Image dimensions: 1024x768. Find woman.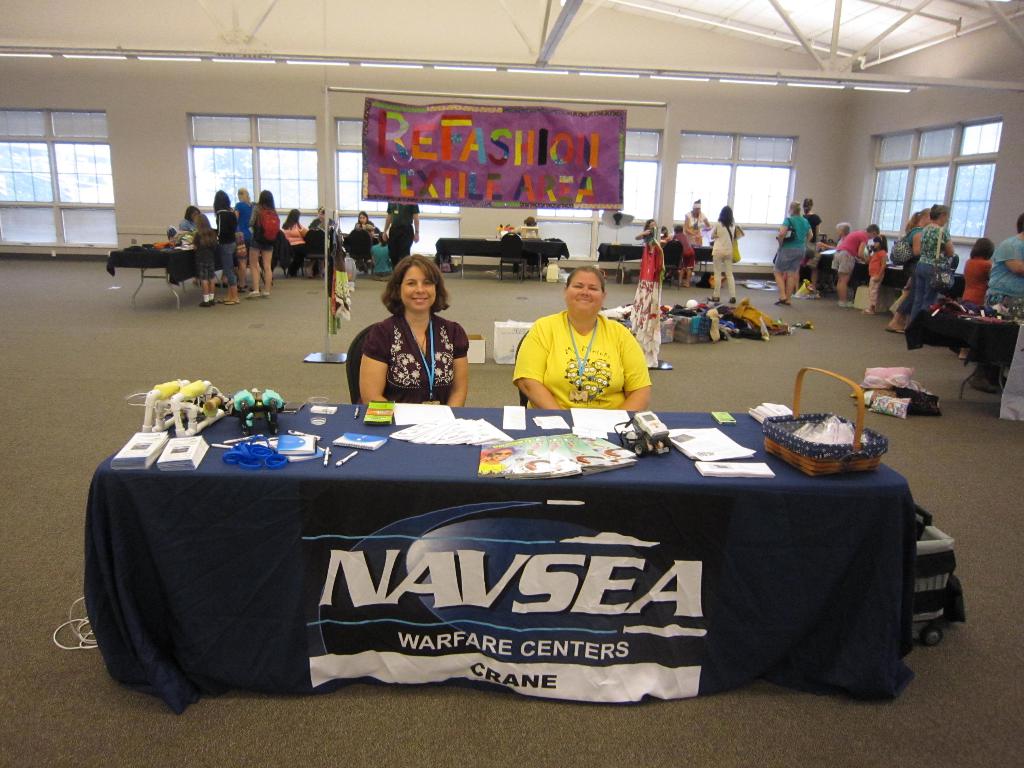
<region>780, 203, 814, 300</region>.
